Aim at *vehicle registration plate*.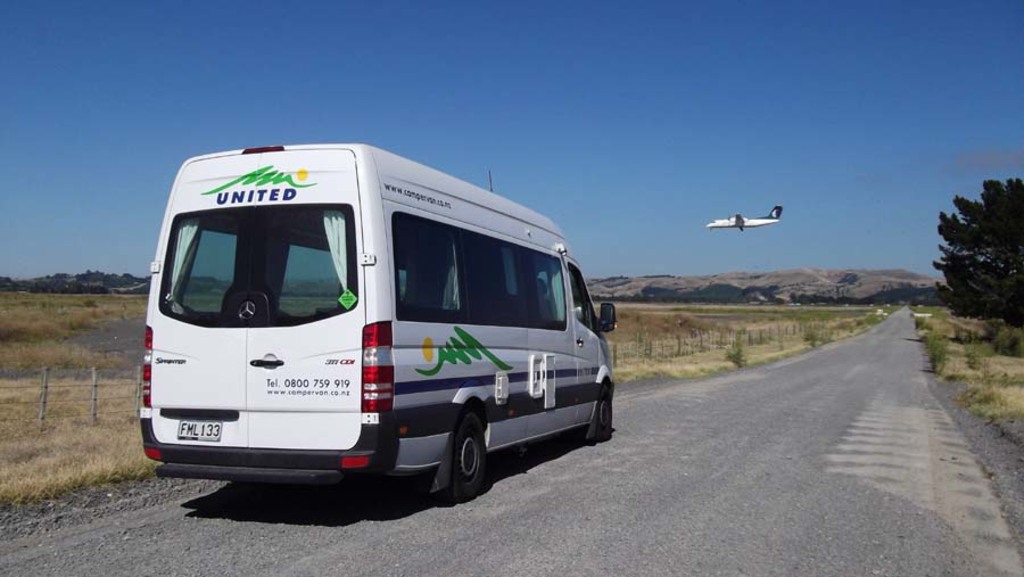
Aimed at 177 419 223 440.
